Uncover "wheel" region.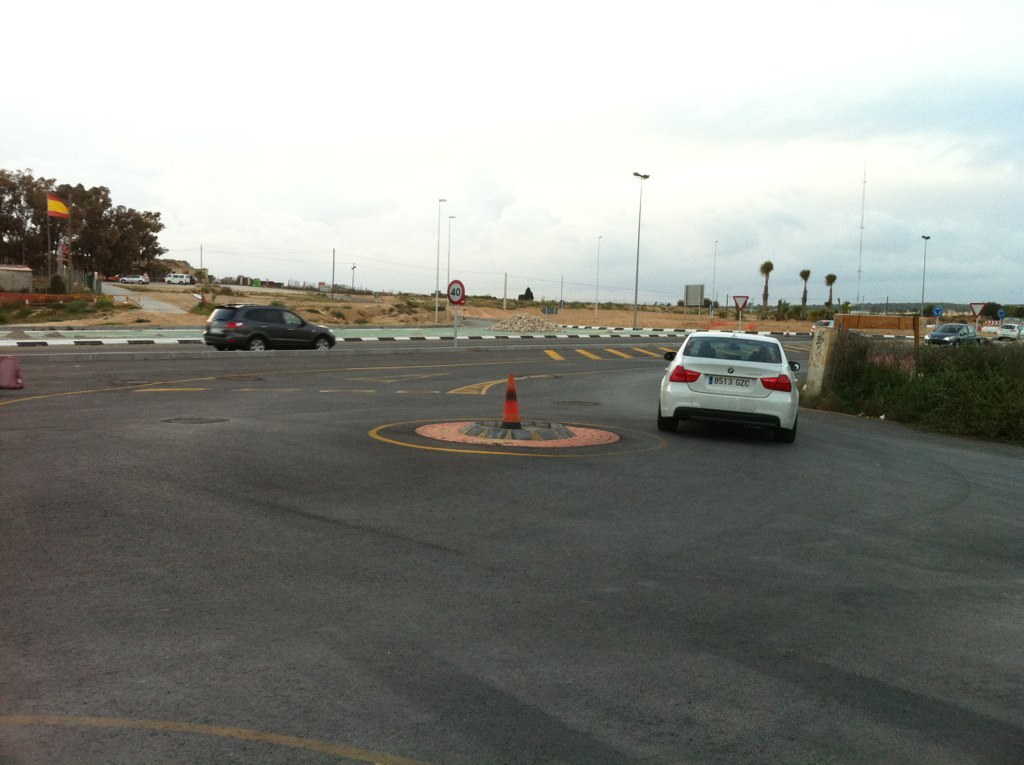
Uncovered: [249,335,268,350].
